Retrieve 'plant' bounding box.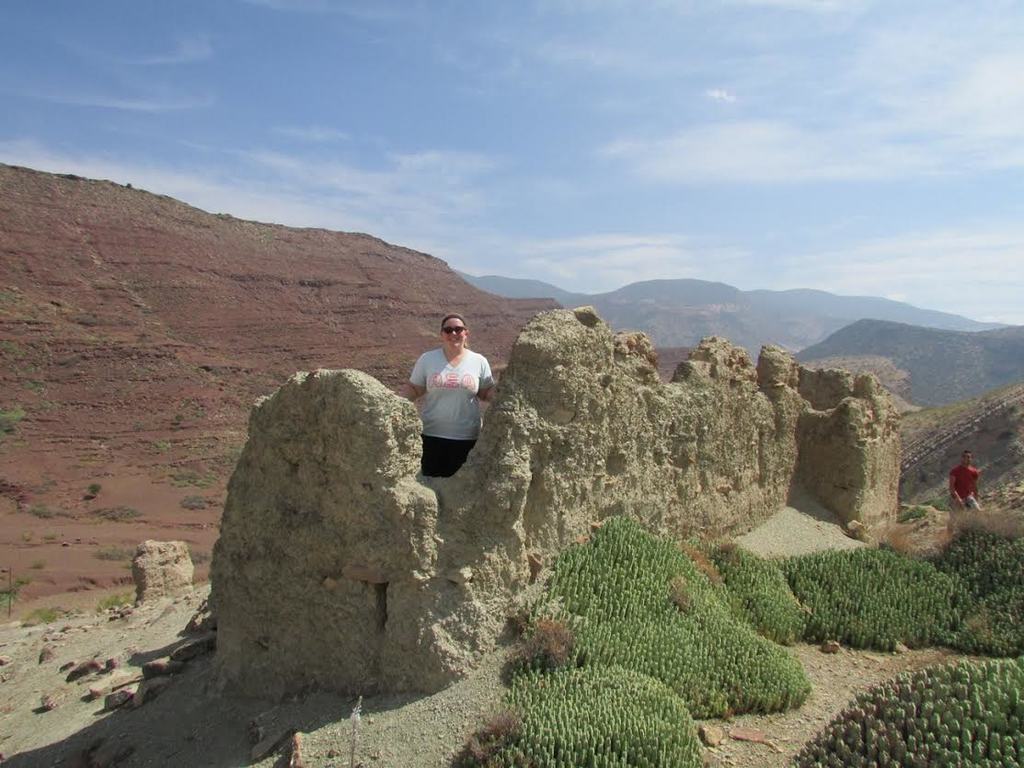
Bounding box: <box>932,493,953,509</box>.
